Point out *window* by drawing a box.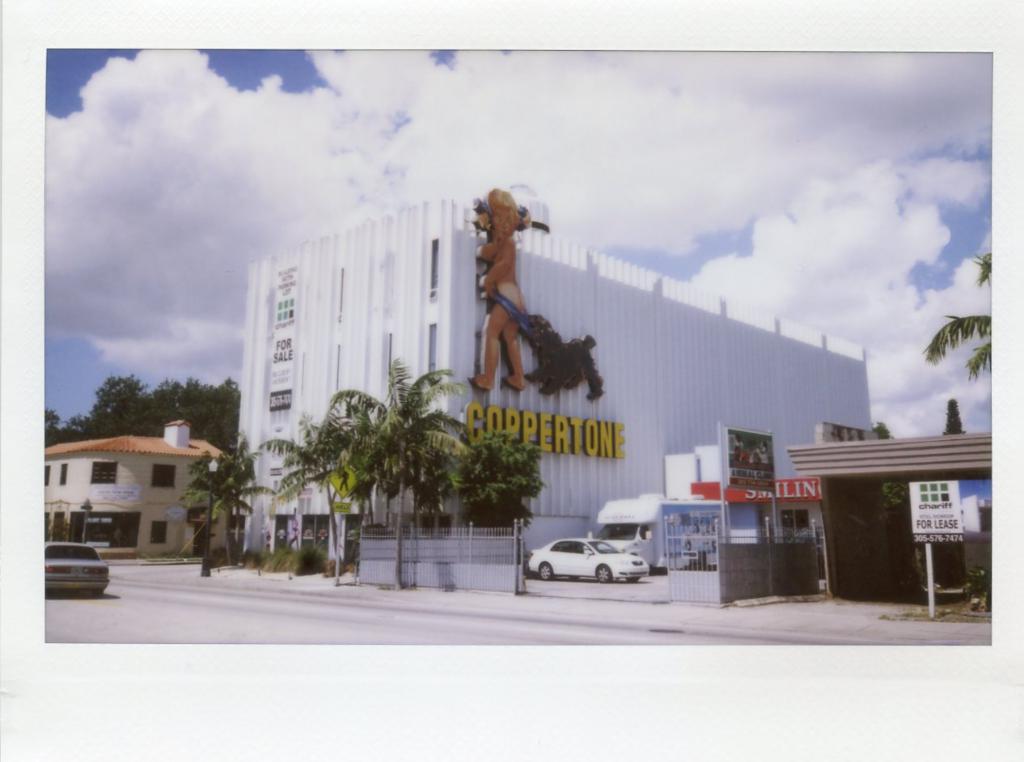
pyautogui.locateOnScreen(150, 462, 175, 488).
